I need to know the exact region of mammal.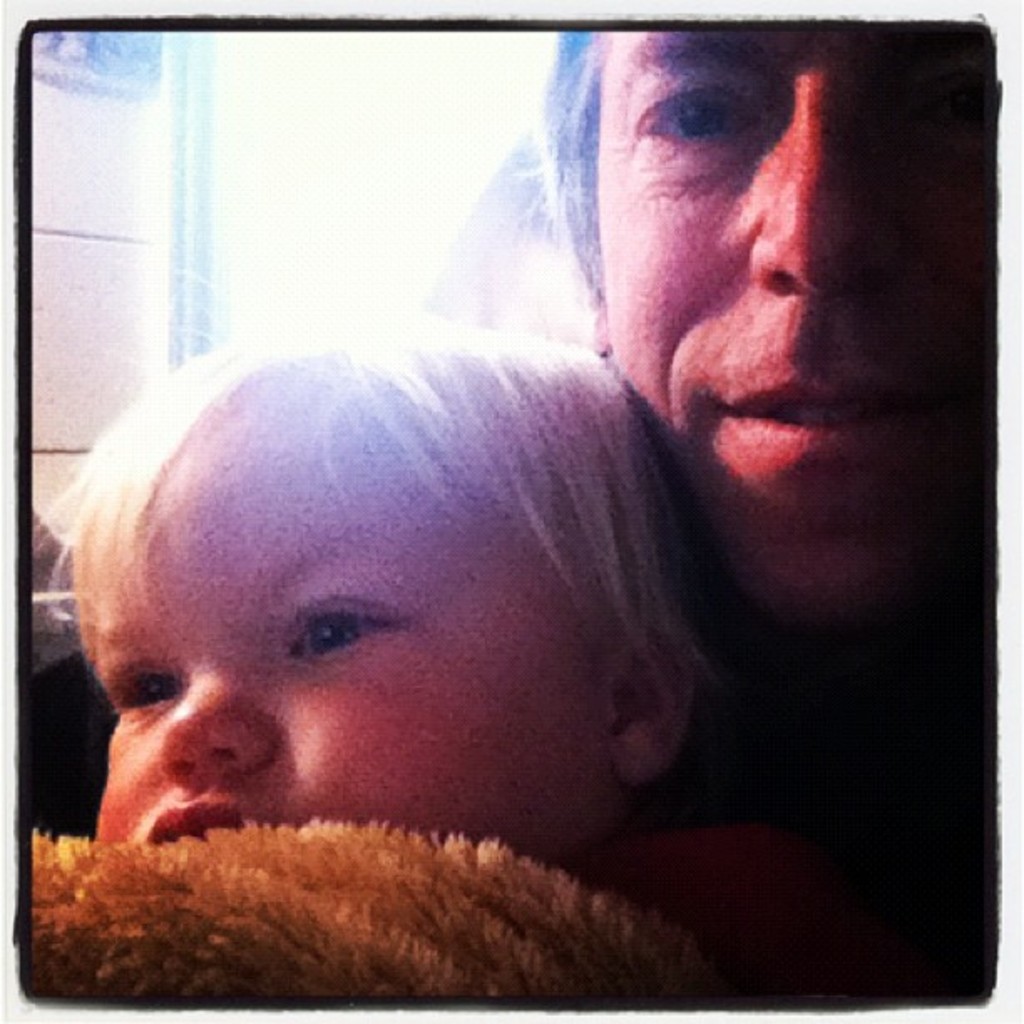
Region: {"left": 32, "top": 22, "right": 1001, "bottom": 1001}.
